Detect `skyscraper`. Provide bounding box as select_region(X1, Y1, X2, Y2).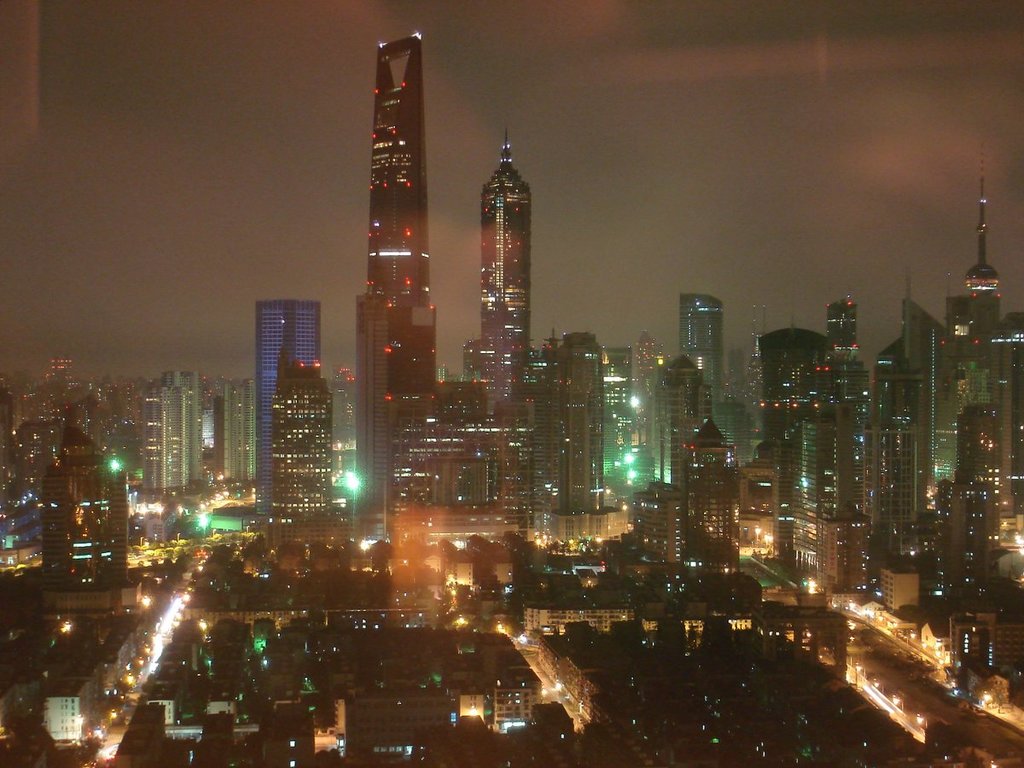
select_region(275, 352, 336, 523).
